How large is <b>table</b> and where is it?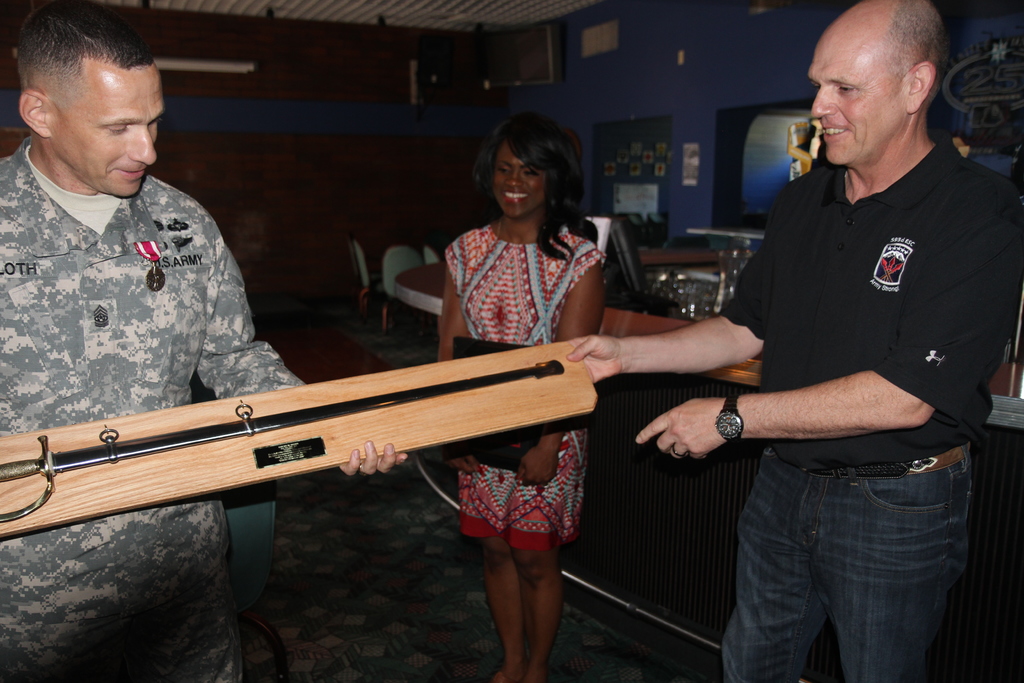
Bounding box: left=396, top=299, right=1023, bottom=682.
